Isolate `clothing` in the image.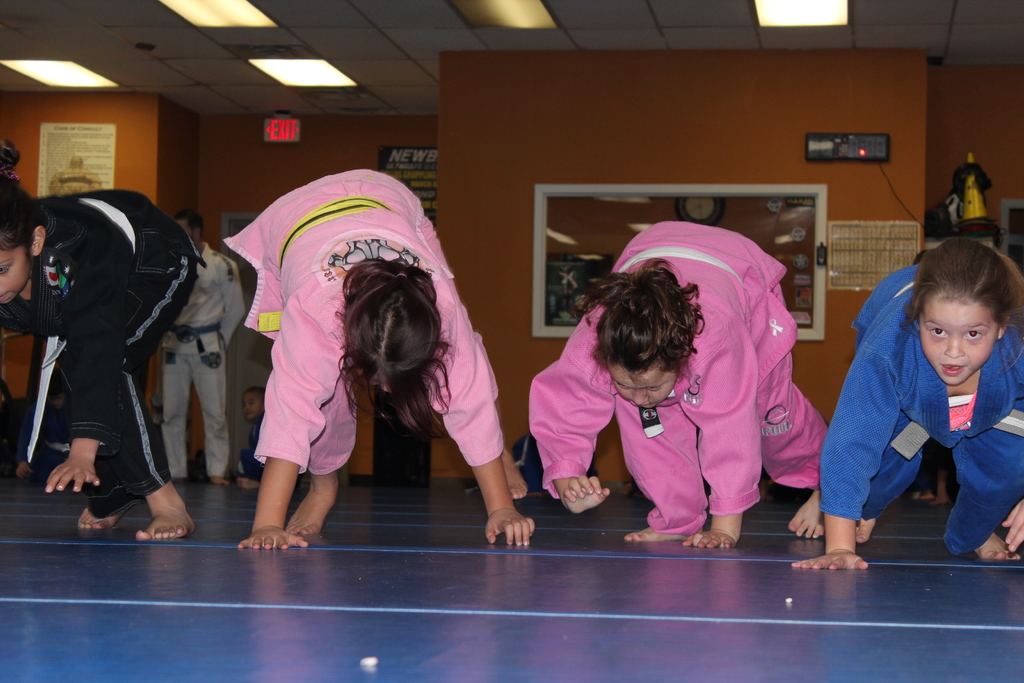
Isolated region: {"x1": 817, "y1": 245, "x2": 1023, "y2": 525}.
